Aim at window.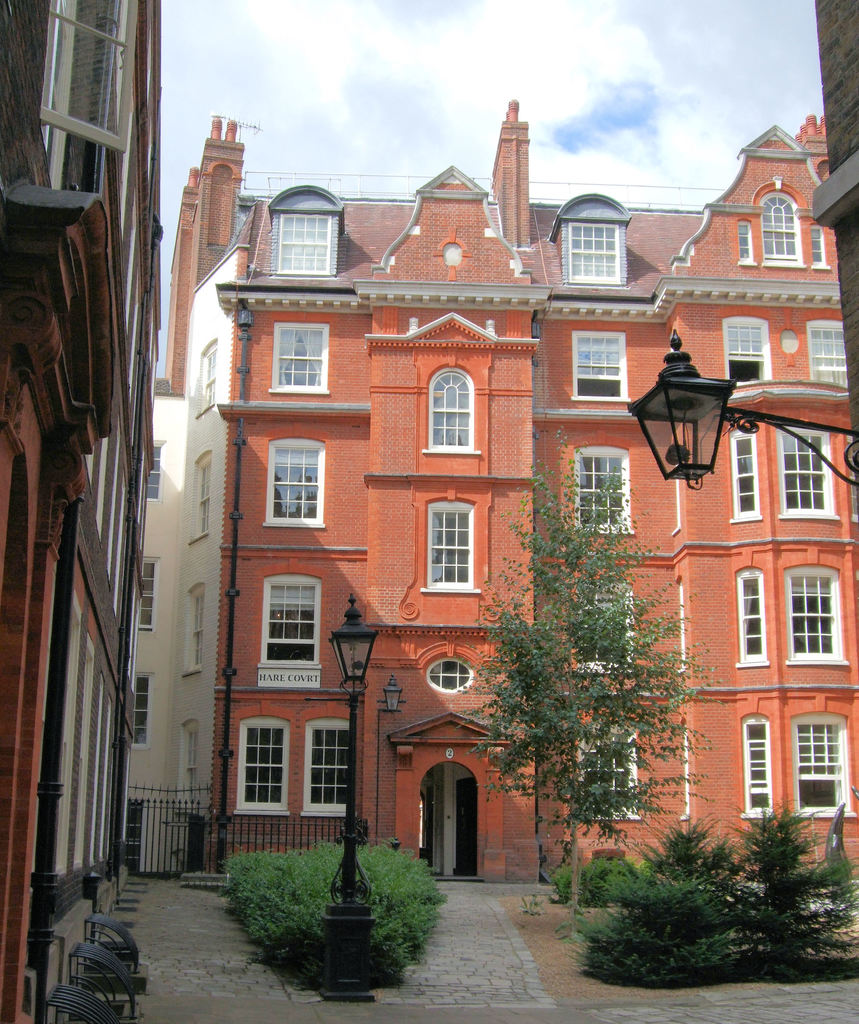
Aimed at 786,717,849,822.
